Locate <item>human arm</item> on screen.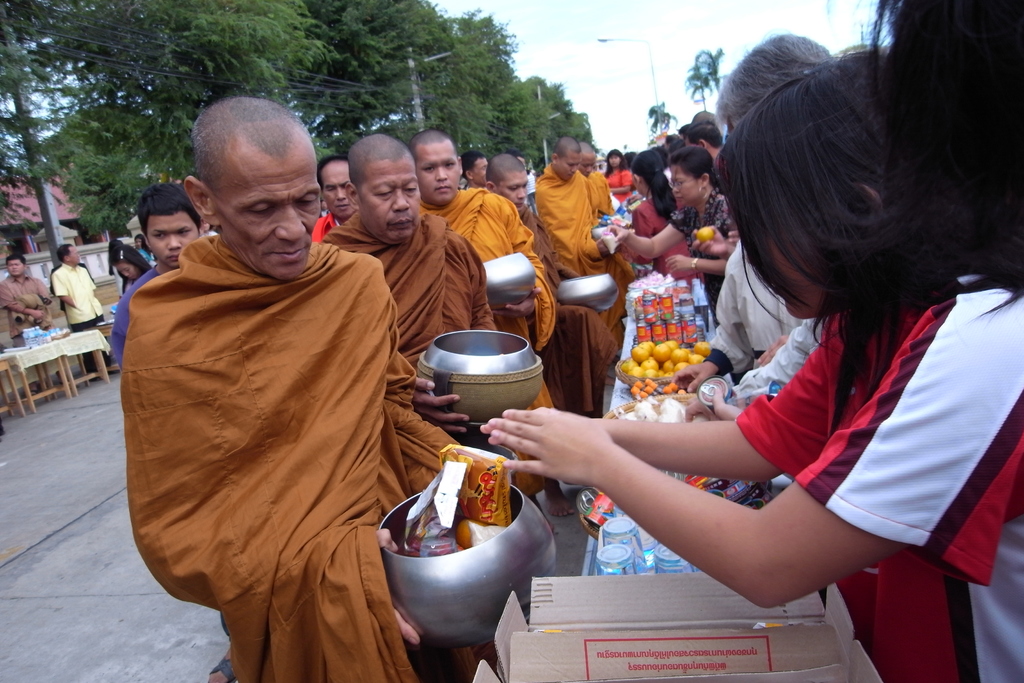
On screen at <region>663, 254, 762, 393</region>.
